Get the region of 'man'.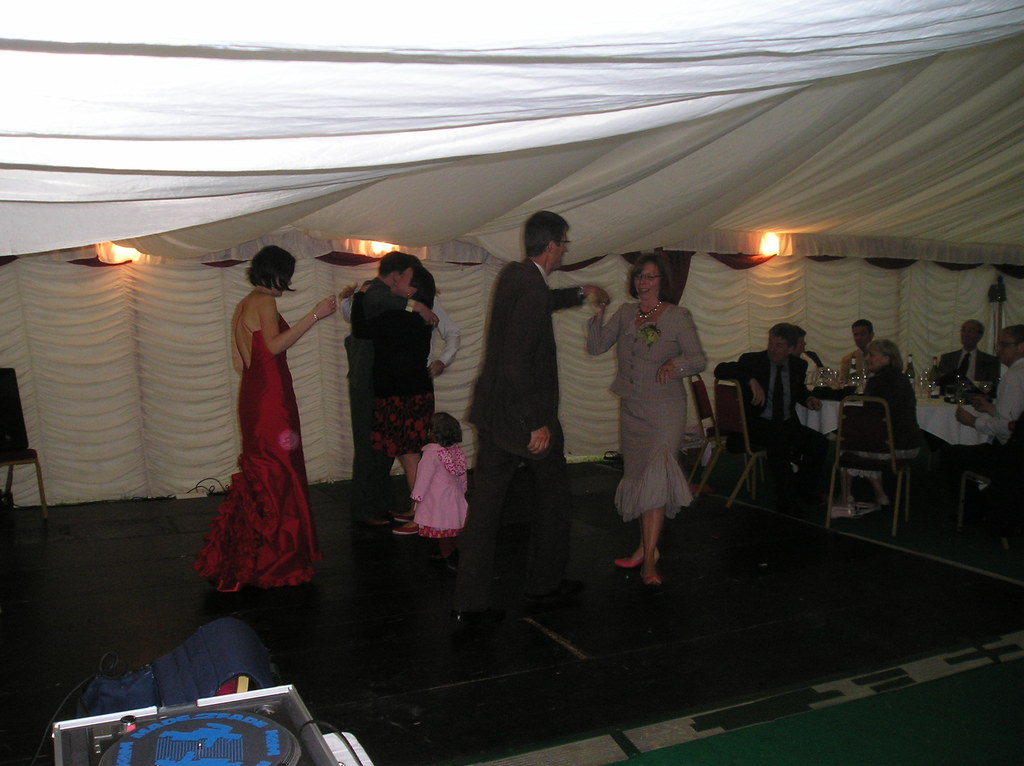
956 325 1023 532.
